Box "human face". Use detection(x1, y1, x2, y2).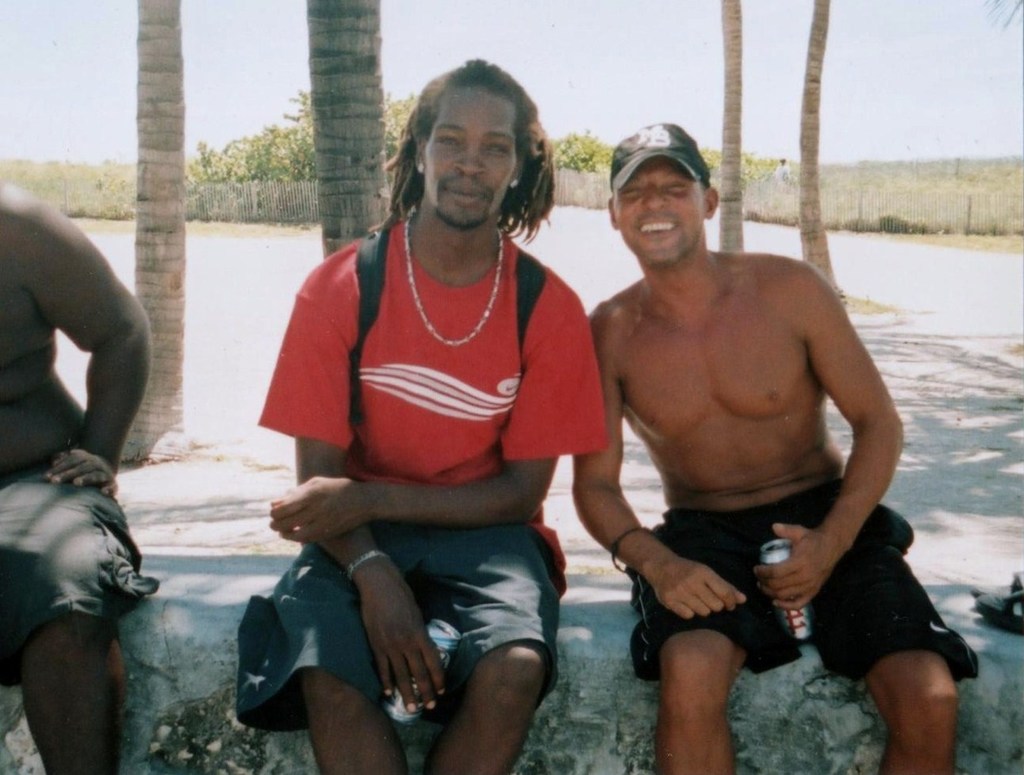
detection(611, 158, 705, 261).
